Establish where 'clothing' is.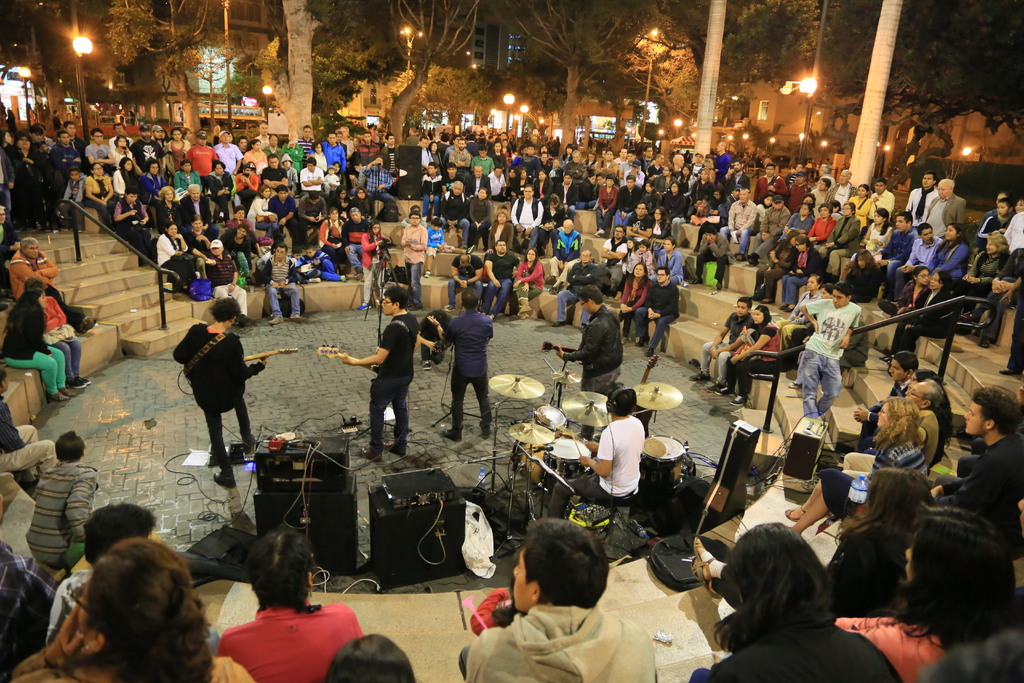
Established at rect(42, 136, 51, 149).
